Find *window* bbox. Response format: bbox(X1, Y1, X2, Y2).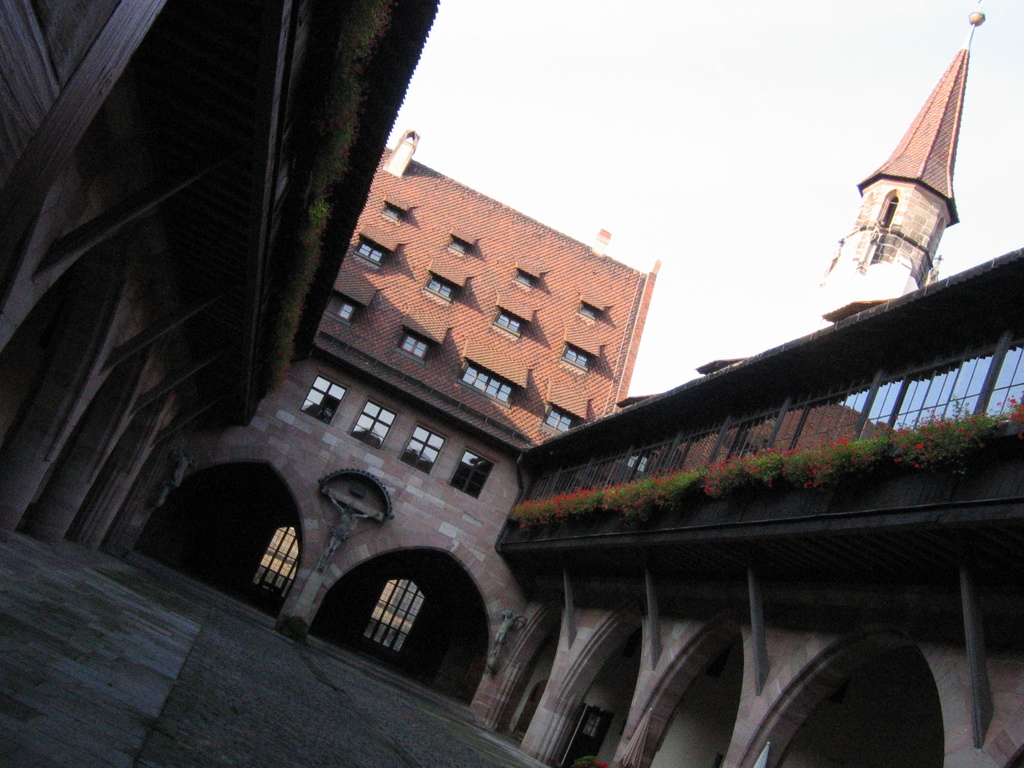
bbox(247, 524, 305, 600).
